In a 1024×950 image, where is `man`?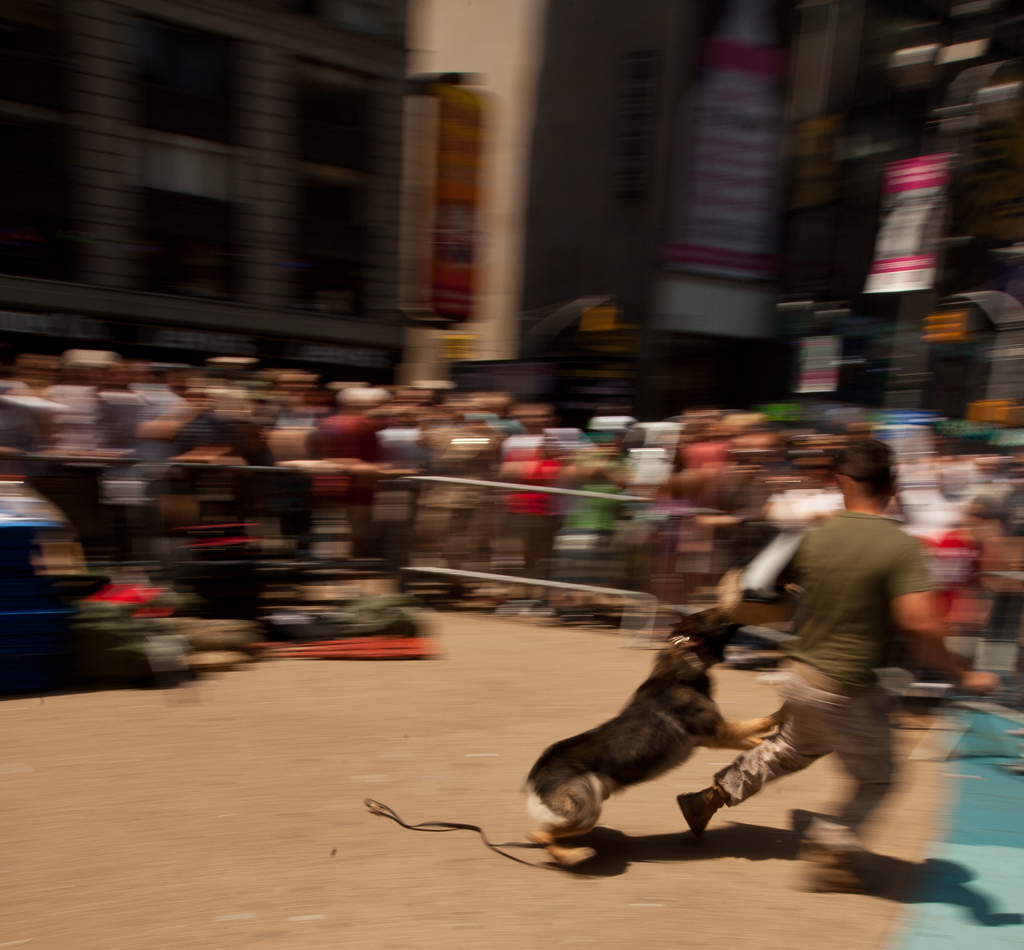
box(758, 460, 966, 871).
